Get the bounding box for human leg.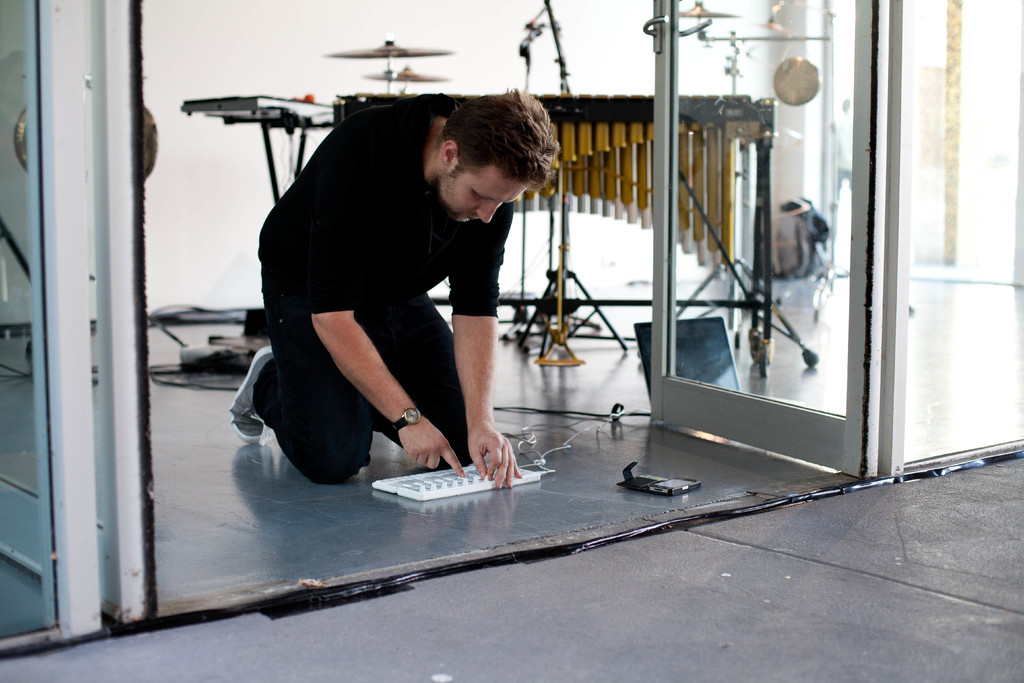
(230,312,373,482).
